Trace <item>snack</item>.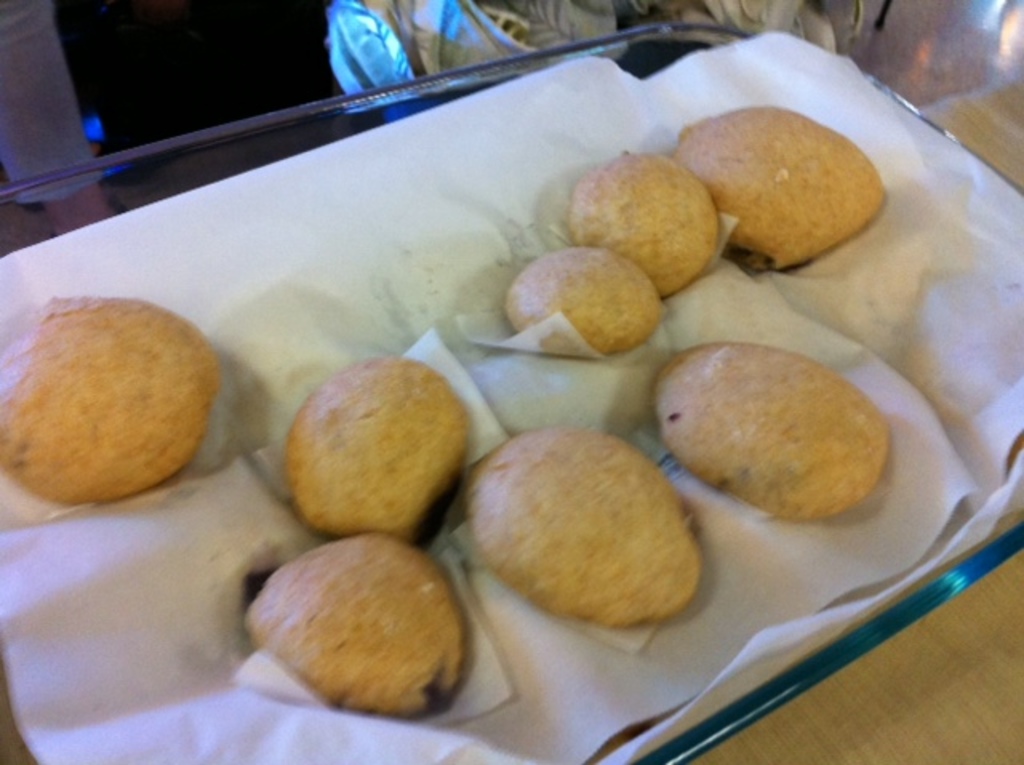
Traced to <bbox>656, 338, 891, 514</bbox>.
